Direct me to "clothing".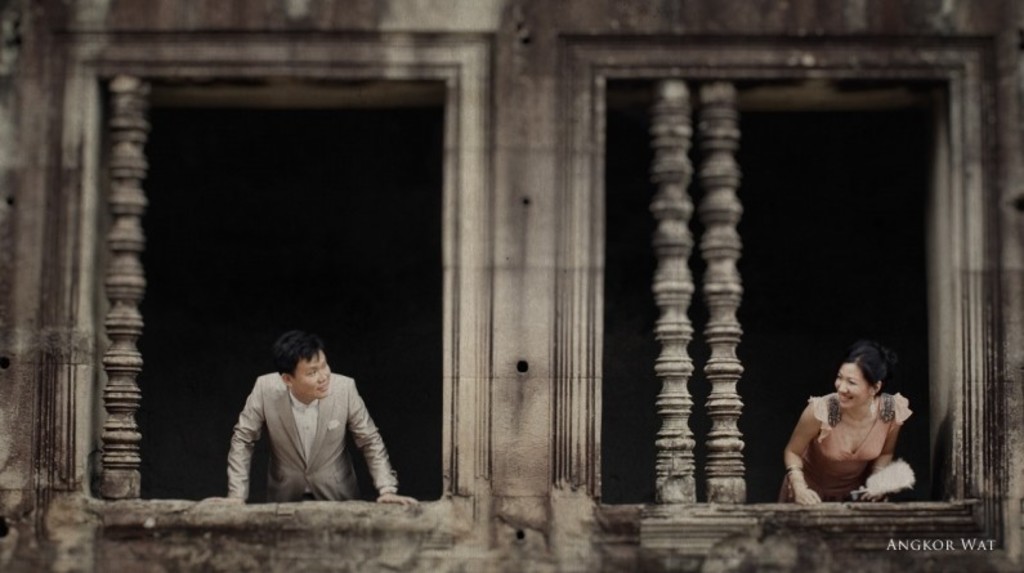
Direction: (left=229, top=366, right=403, bottom=503).
